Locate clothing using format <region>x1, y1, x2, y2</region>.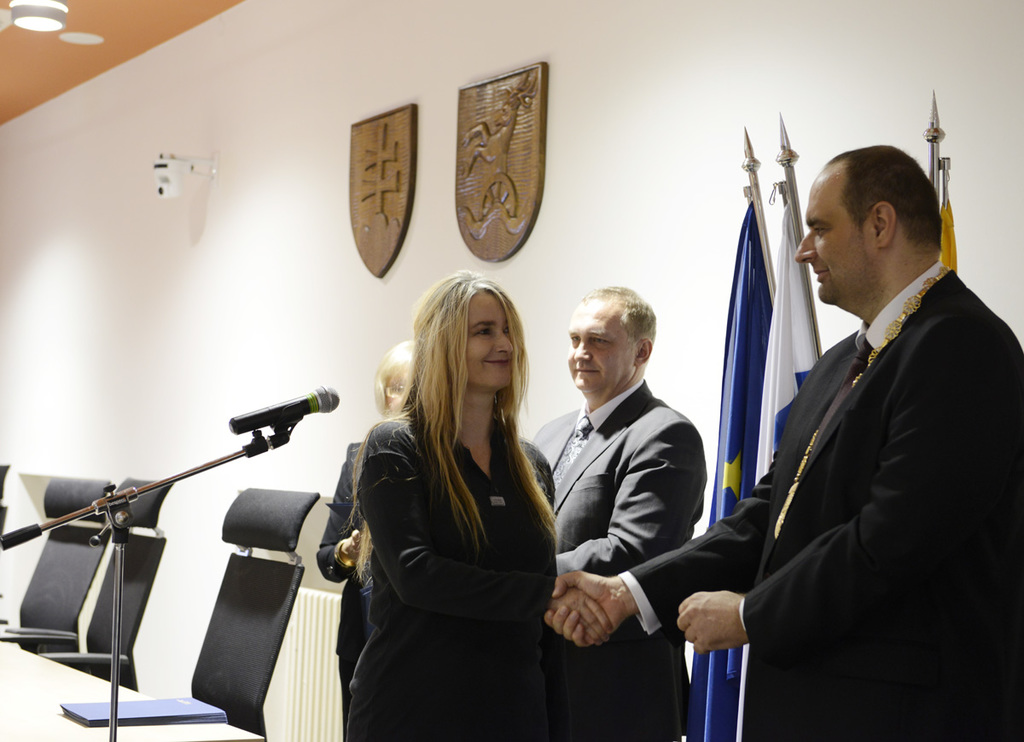
<region>533, 376, 705, 741</region>.
